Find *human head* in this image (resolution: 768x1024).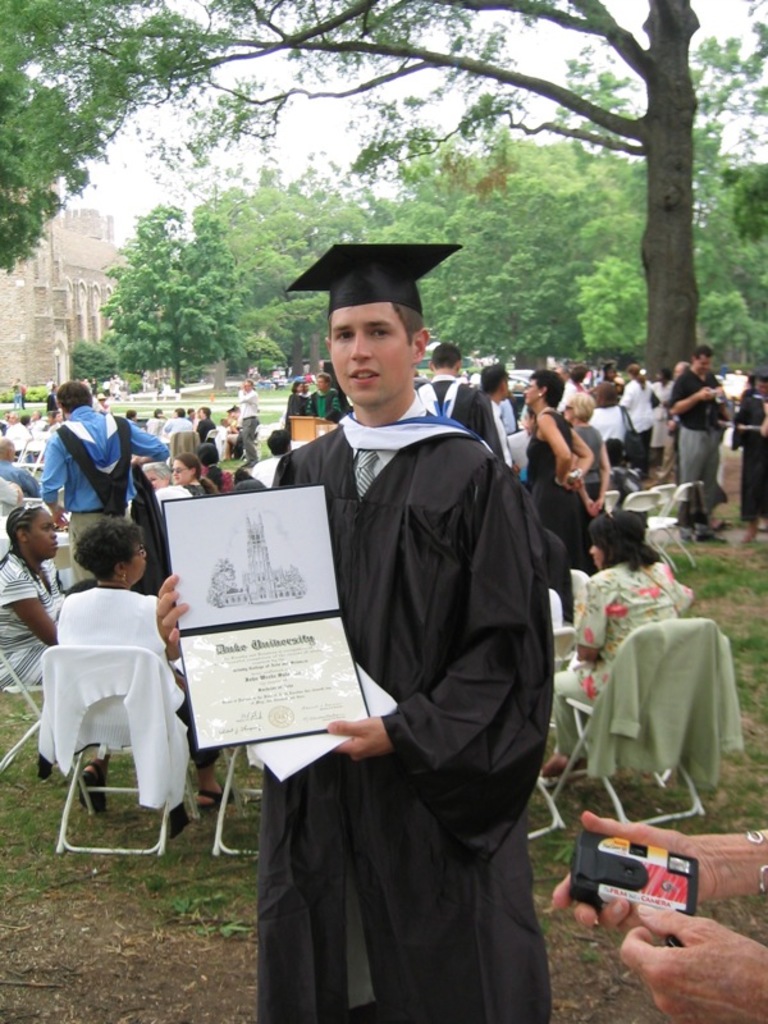
bbox=[266, 426, 287, 453].
